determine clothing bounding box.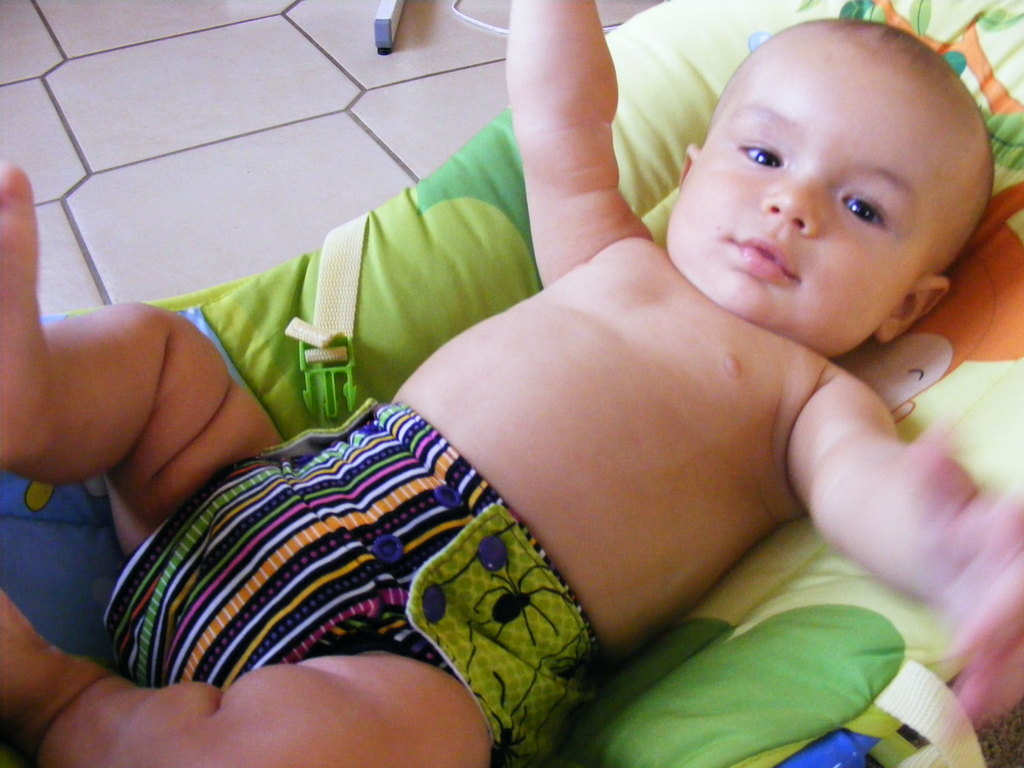
Determined: x1=99, y1=399, x2=631, y2=762.
